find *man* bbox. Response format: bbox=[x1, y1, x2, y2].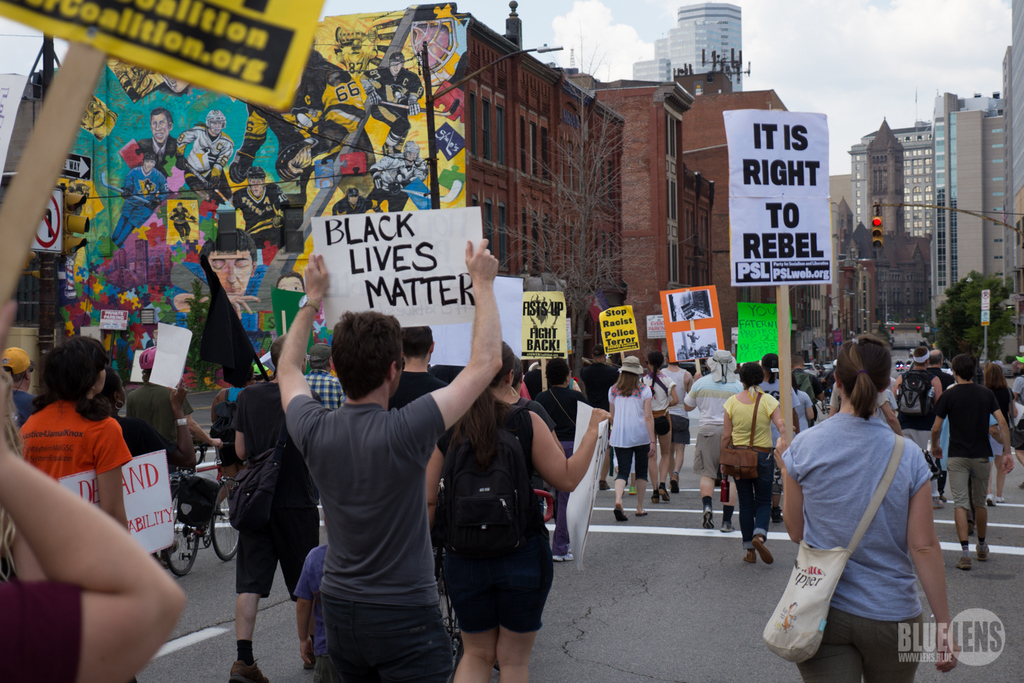
bbox=[334, 189, 382, 217].
